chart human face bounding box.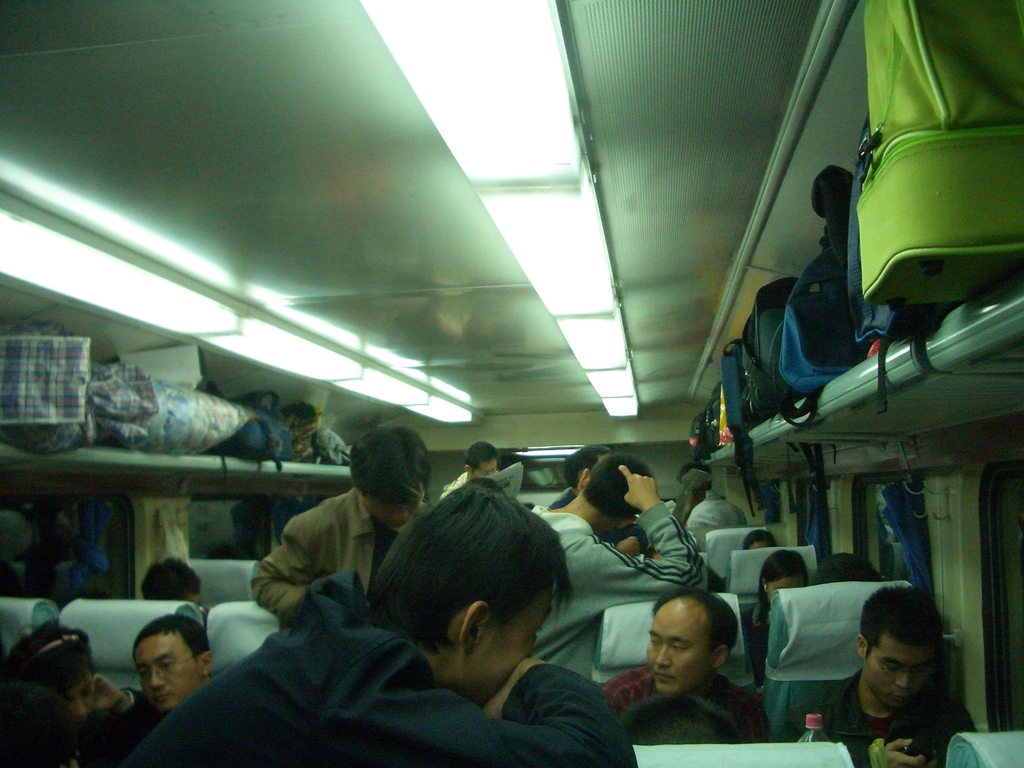
Charted: (648, 602, 721, 694).
